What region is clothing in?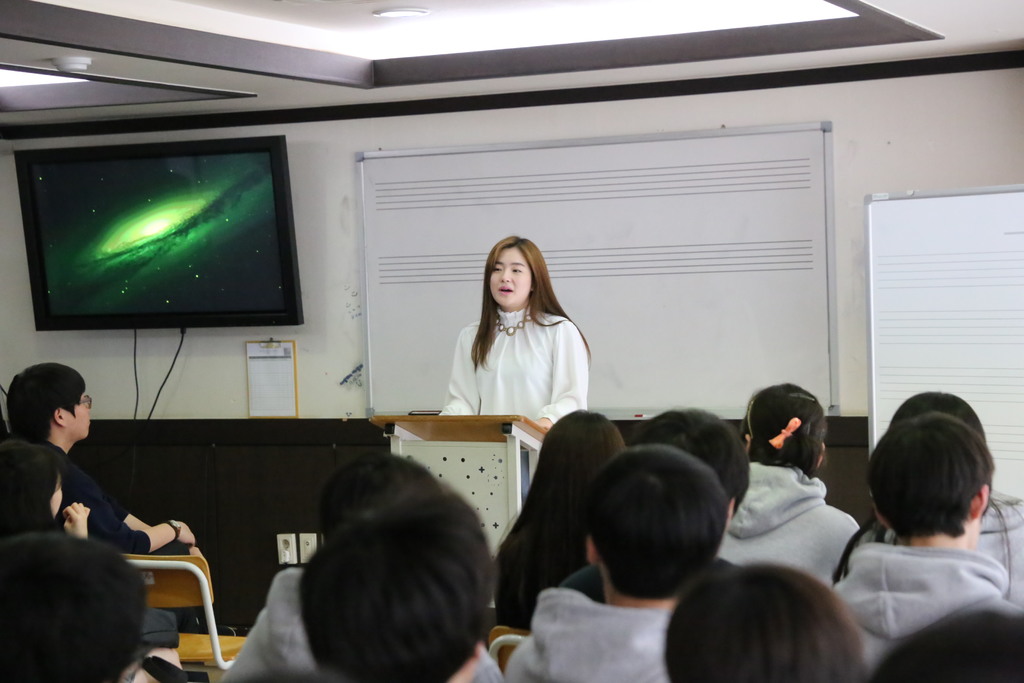
[x1=441, y1=304, x2=595, y2=488].
